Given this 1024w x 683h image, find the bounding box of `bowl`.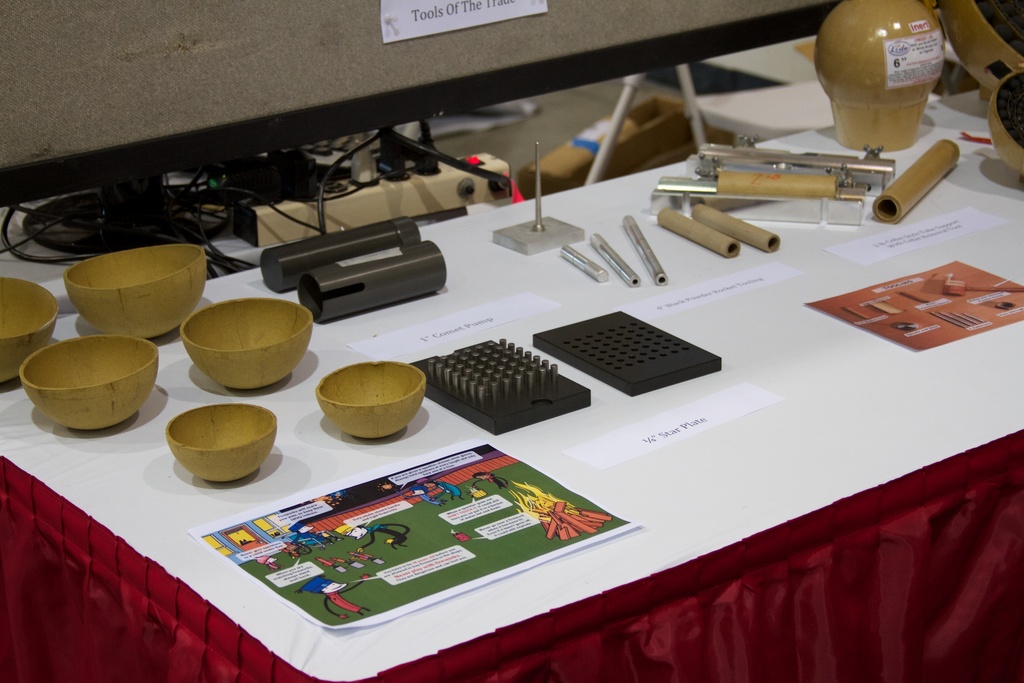
166,402,277,481.
